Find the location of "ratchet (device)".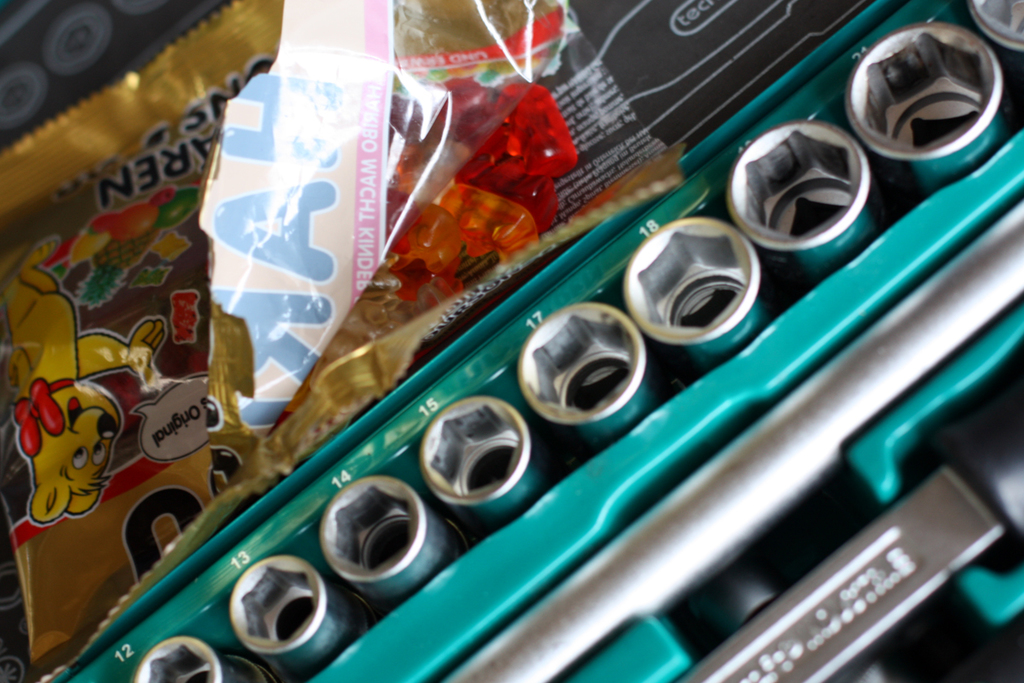
Location: {"x1": 521, "y1": 325, "x2": 641, "y2": 428}.
